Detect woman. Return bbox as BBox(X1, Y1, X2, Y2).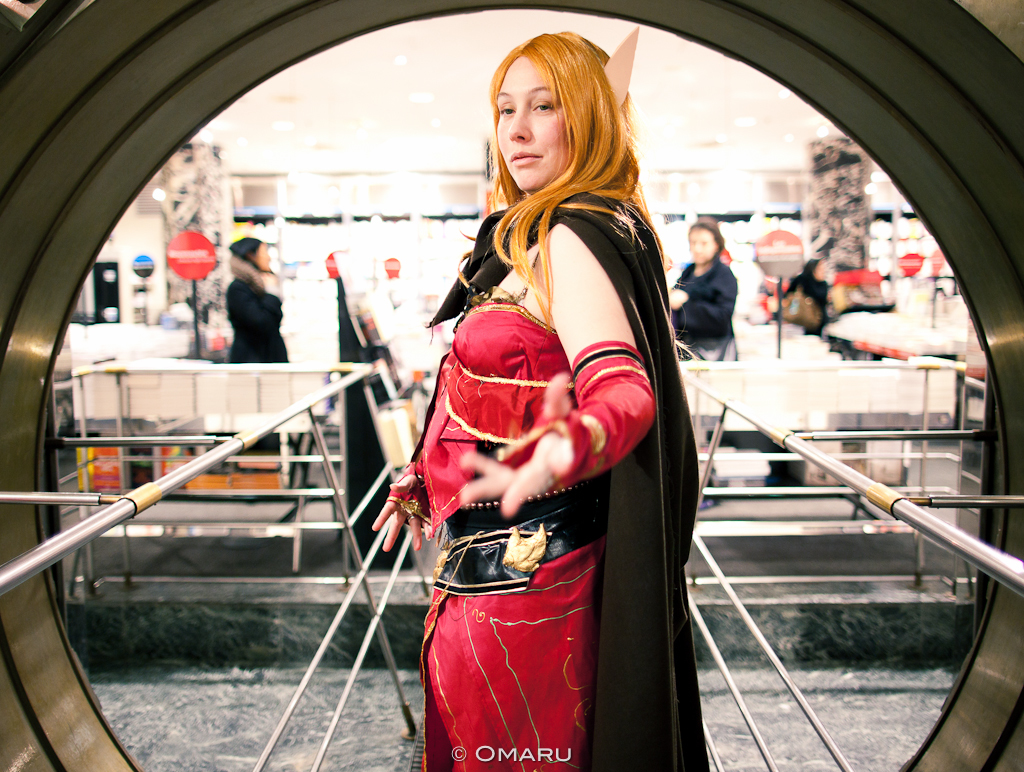
BBox(225, 236, 294, 359).
